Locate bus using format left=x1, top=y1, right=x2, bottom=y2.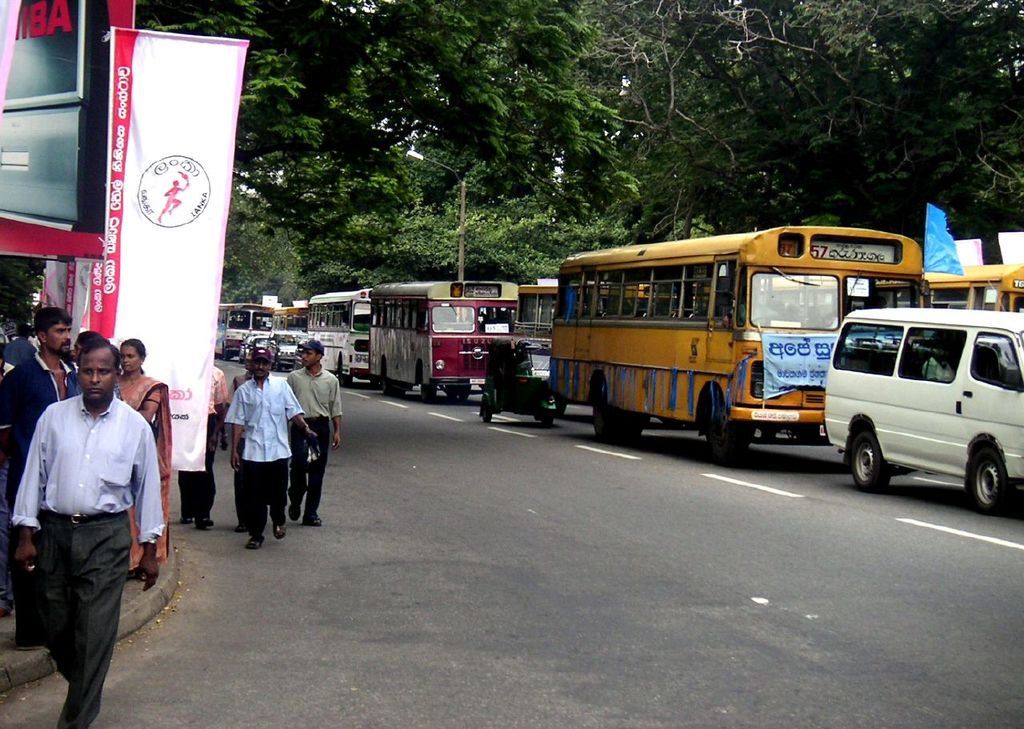
left=369, top=282, right=519, bottom=397.
